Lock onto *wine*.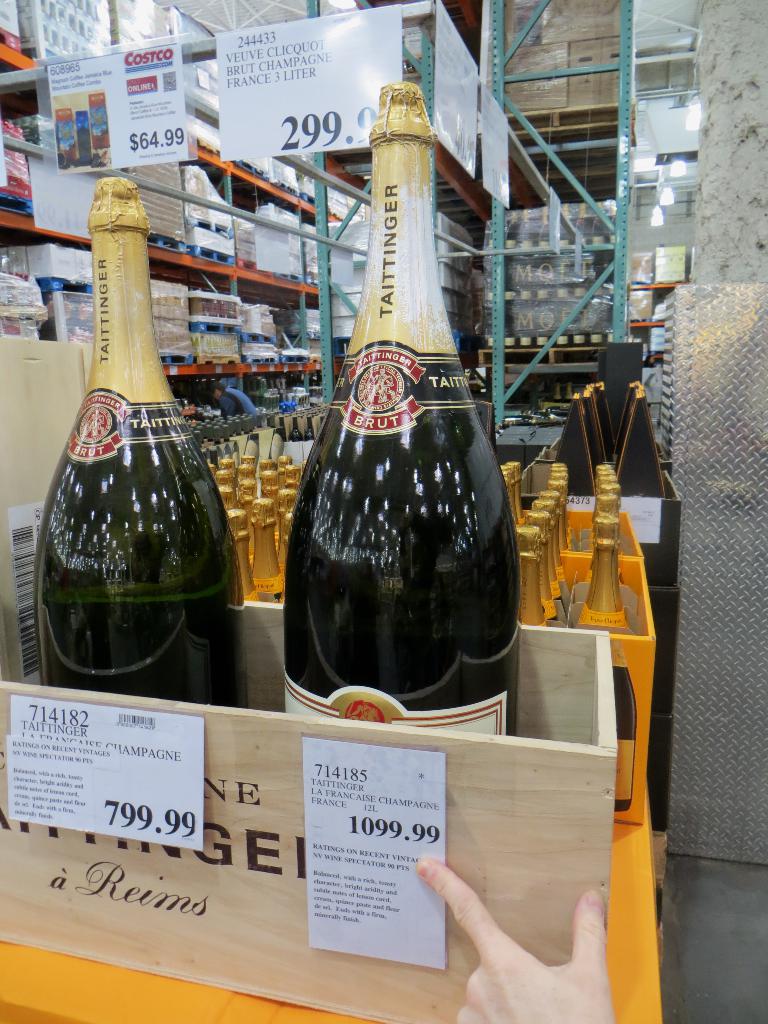
Locked: 31,169,255,715.
